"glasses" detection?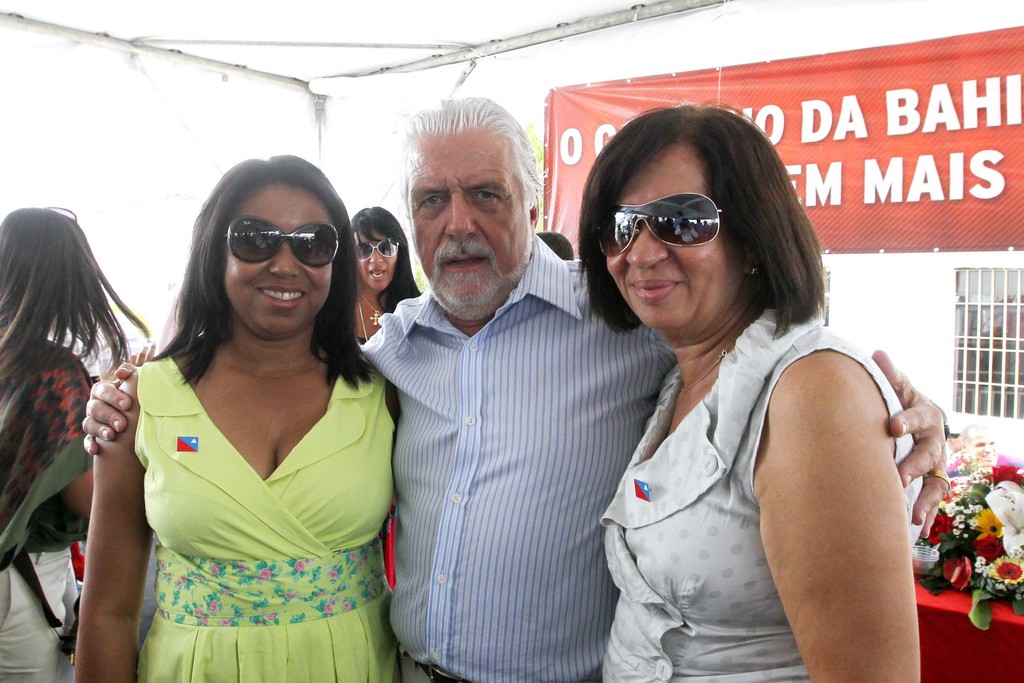
bbox(229, 222, 351, 265)
